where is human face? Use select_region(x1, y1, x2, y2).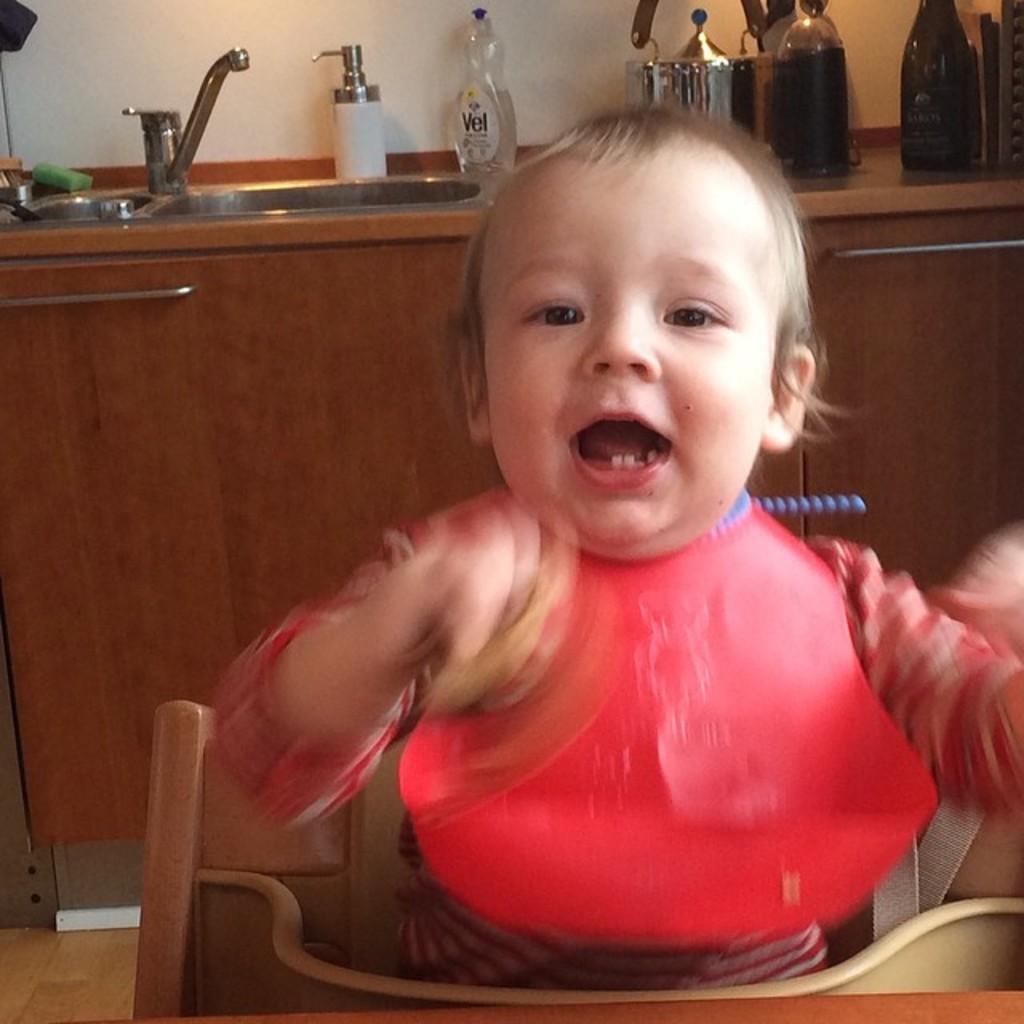
select_region(466, 155, 782, 552).
